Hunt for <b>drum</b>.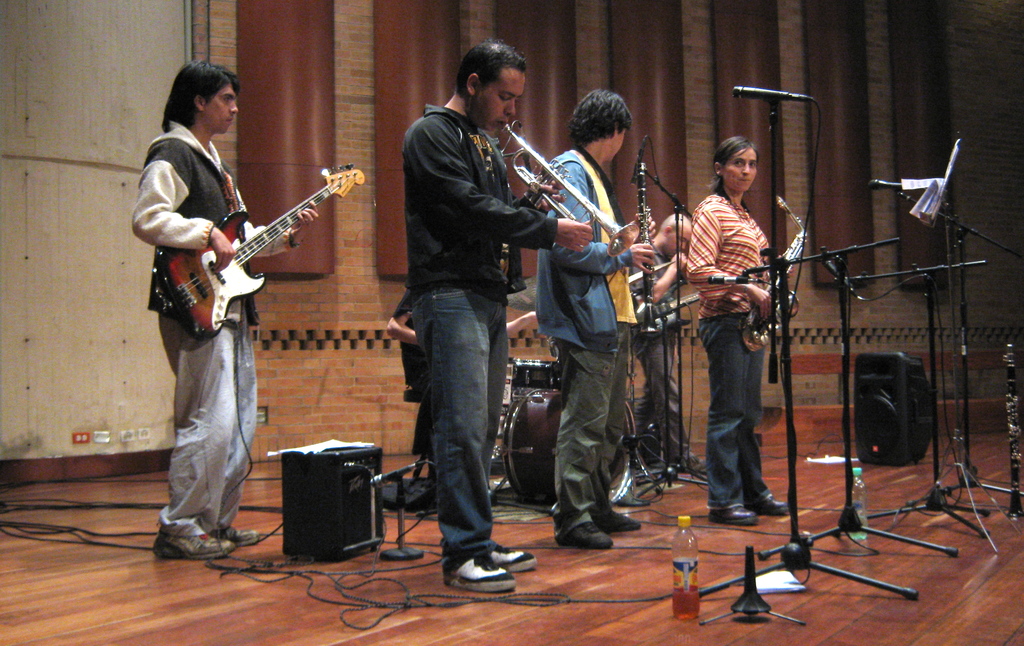
Hunted down at crop(507, 356, 563, 392).
